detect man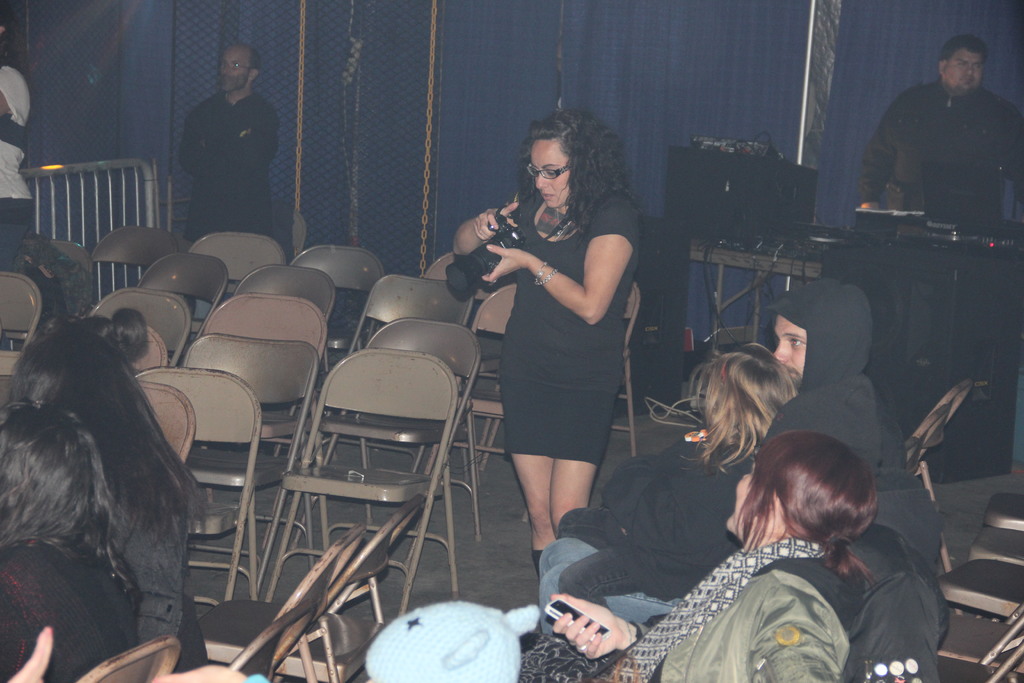
x1=178 y1=43 x2=283 y2=240
